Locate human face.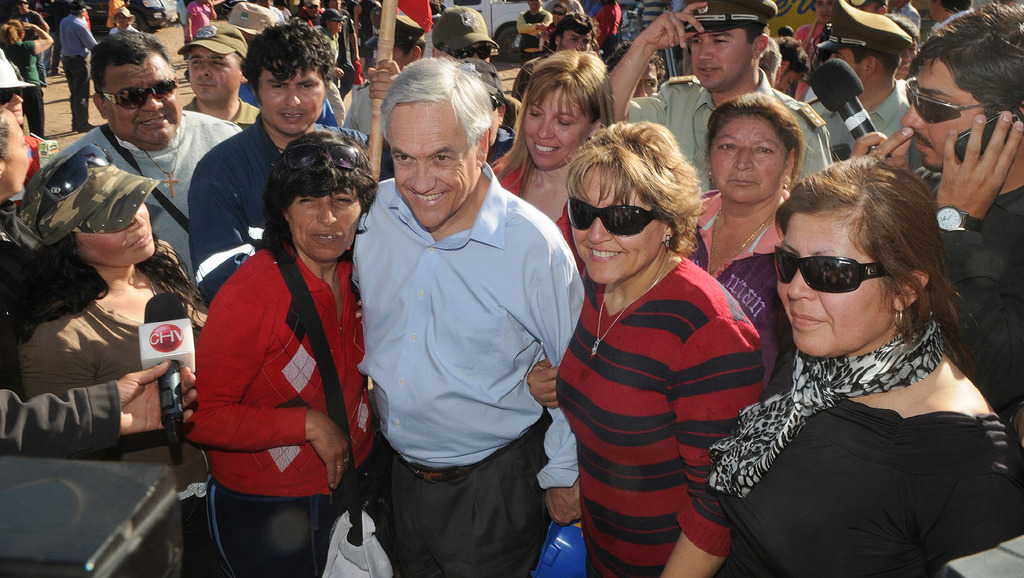
Bounding box: bbox=(691, 31, 754, 89).
